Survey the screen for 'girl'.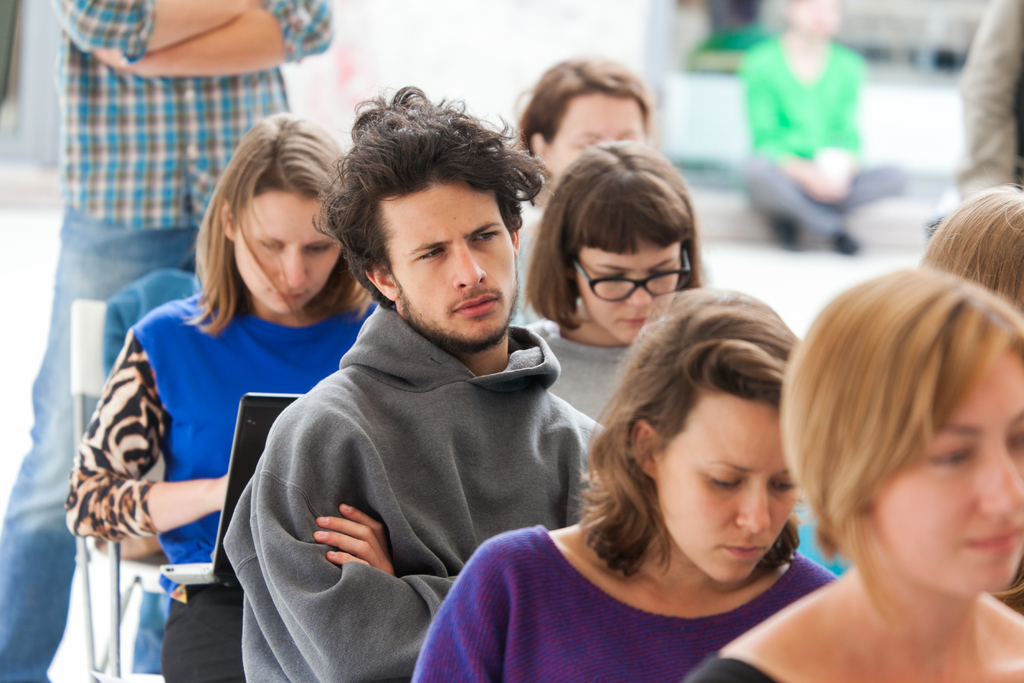
Survey found: select_region(412, 283, 835, 682).
